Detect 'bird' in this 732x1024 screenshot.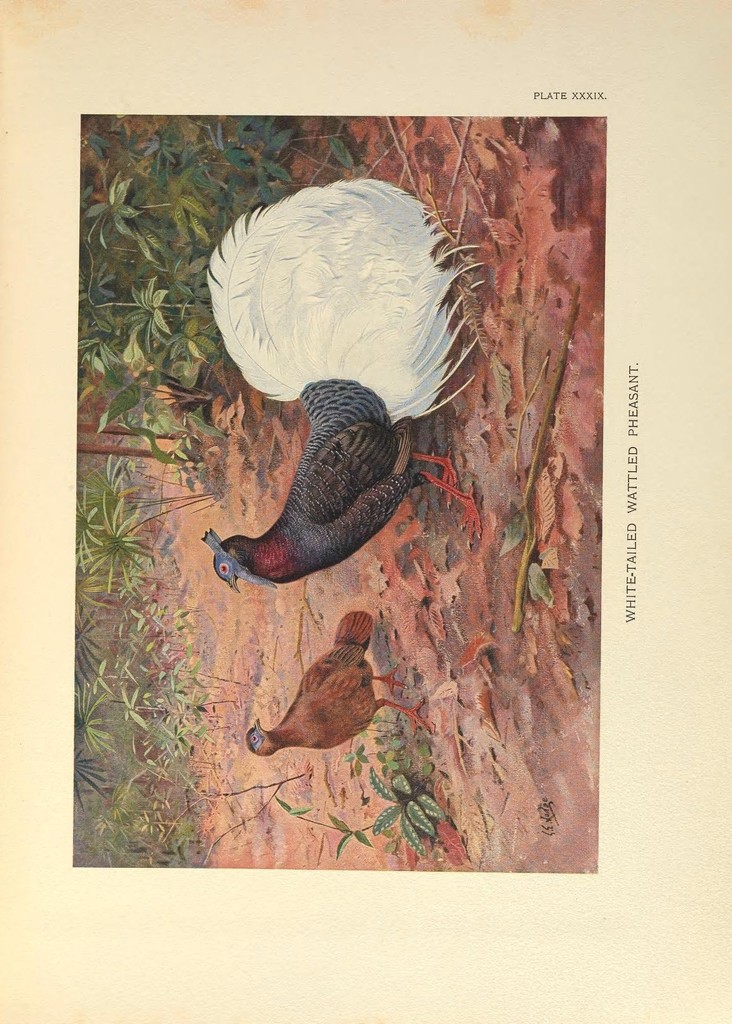
Detection: {"left": 241, "top": 606, "right": 435, "bottom": 764}.
